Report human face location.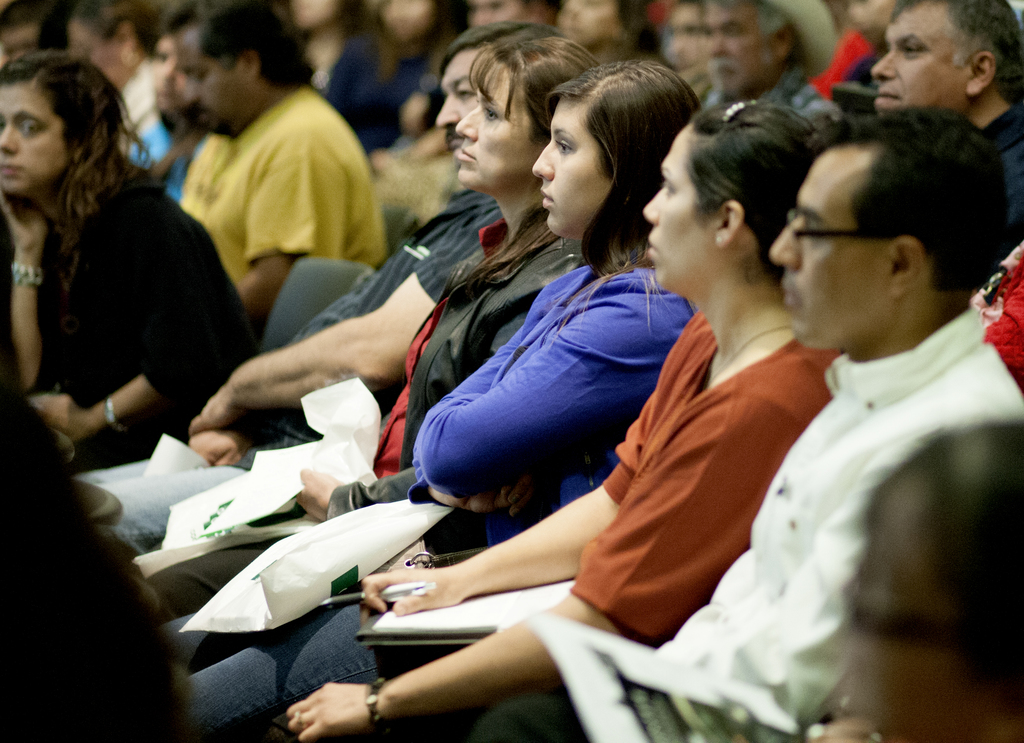
Report: bbox=[663, 0, 706, 70].
